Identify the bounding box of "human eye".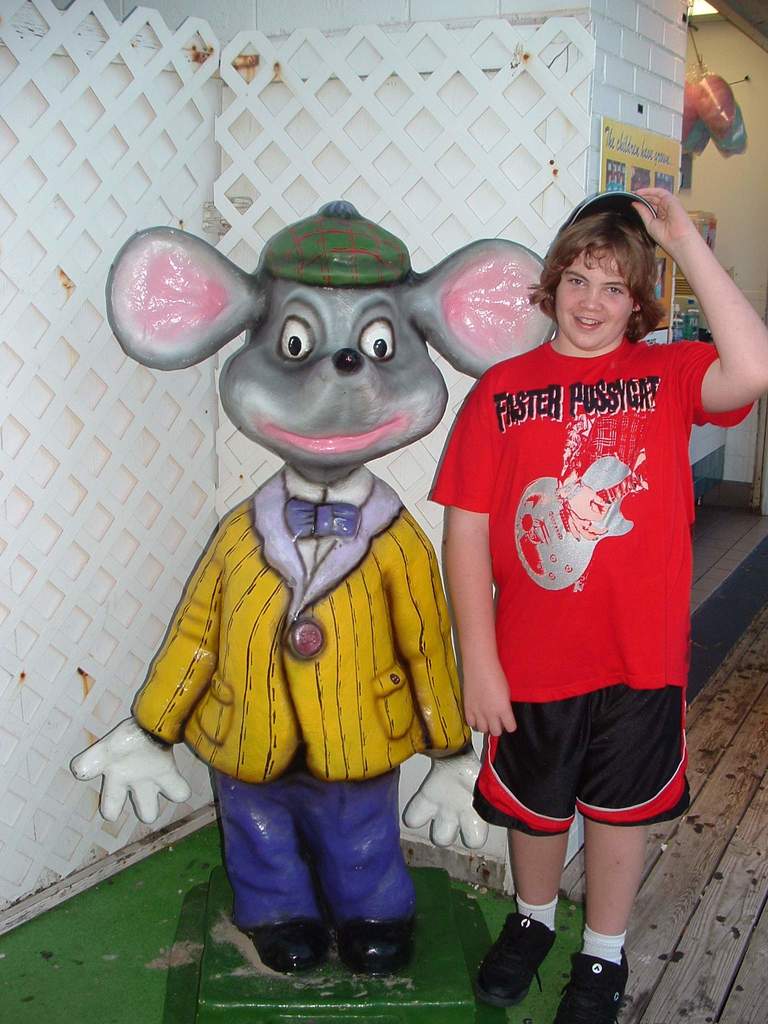
[x1=566, y1=272, x2=588, y2=291].
